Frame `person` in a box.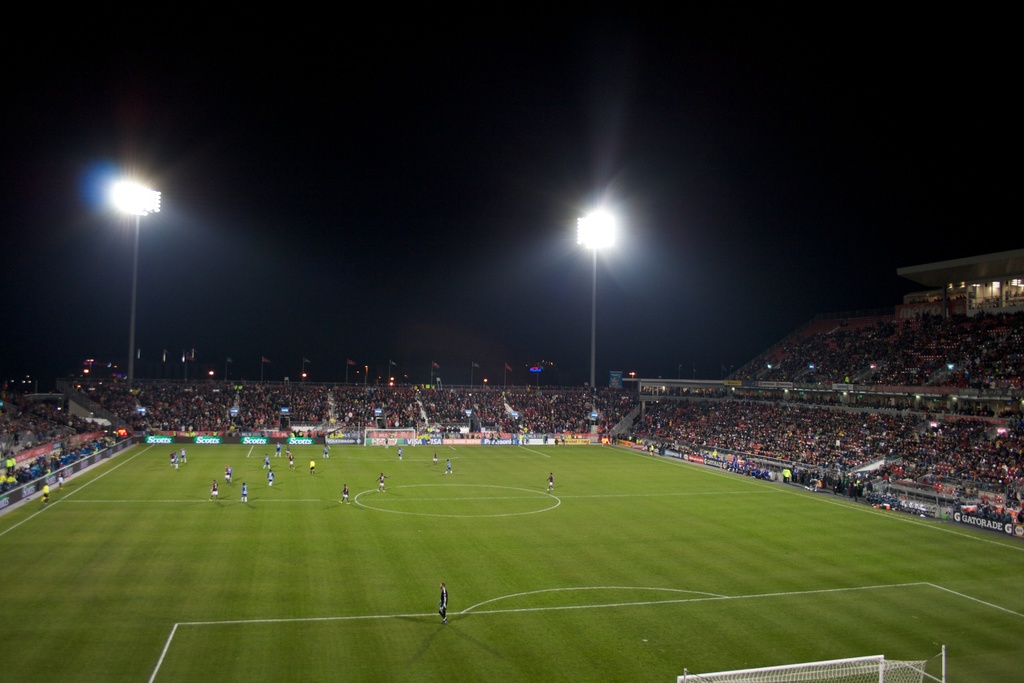
region(548, 471, 554, 490).
